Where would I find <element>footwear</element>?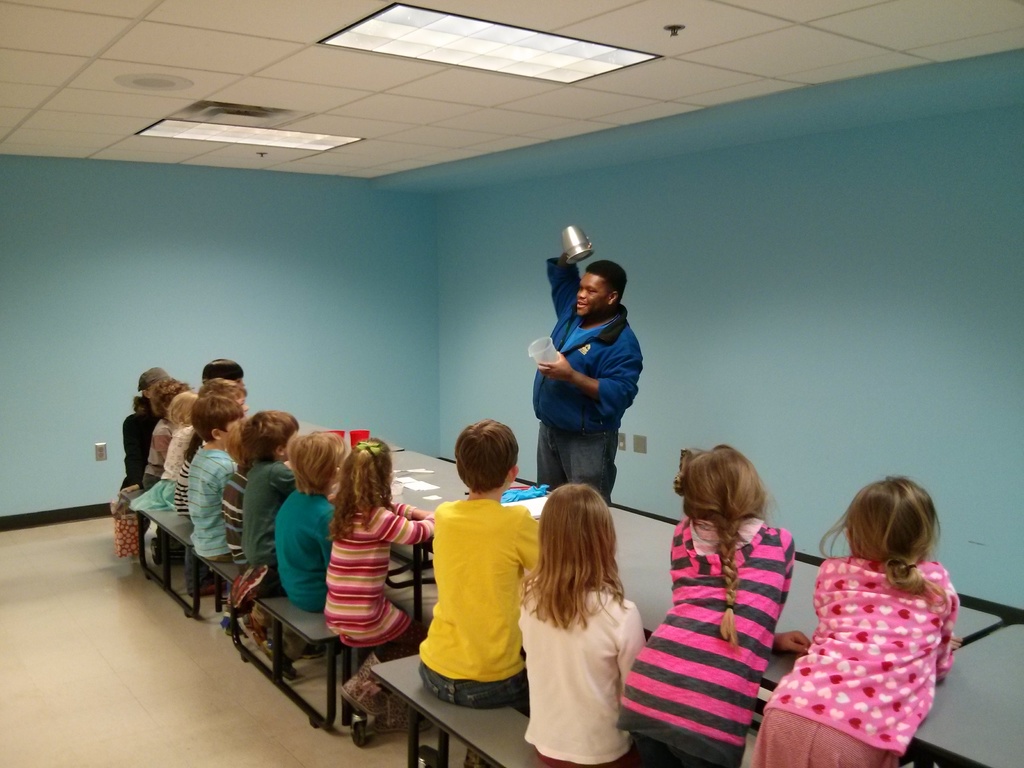
At box=[260, 638, 296, 678].
